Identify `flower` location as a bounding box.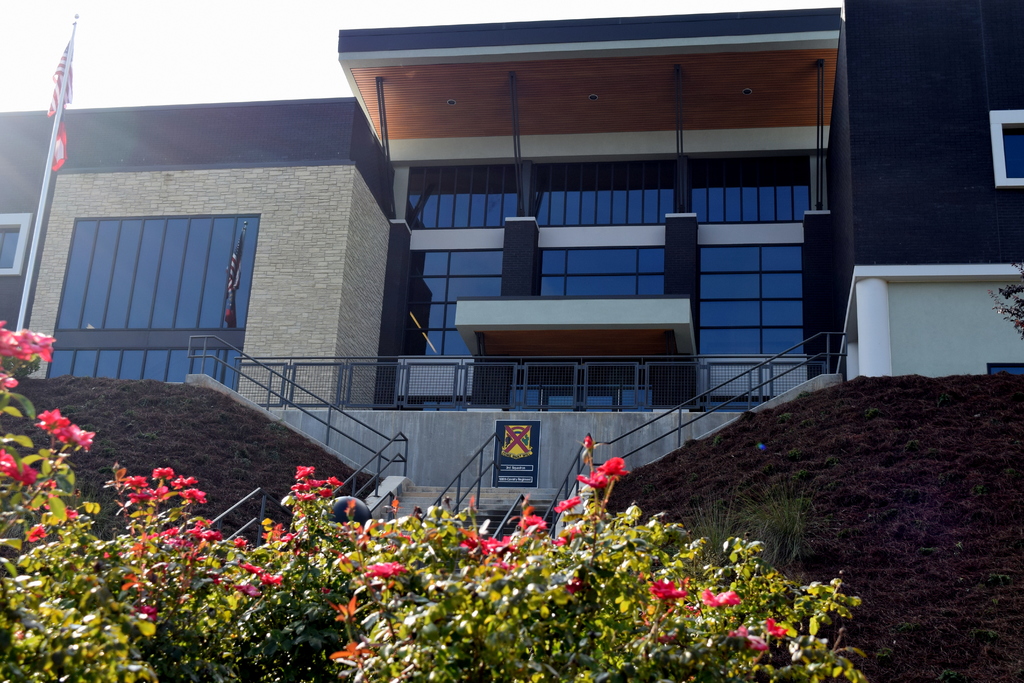
l=129, t=487, r=152, b=506.
